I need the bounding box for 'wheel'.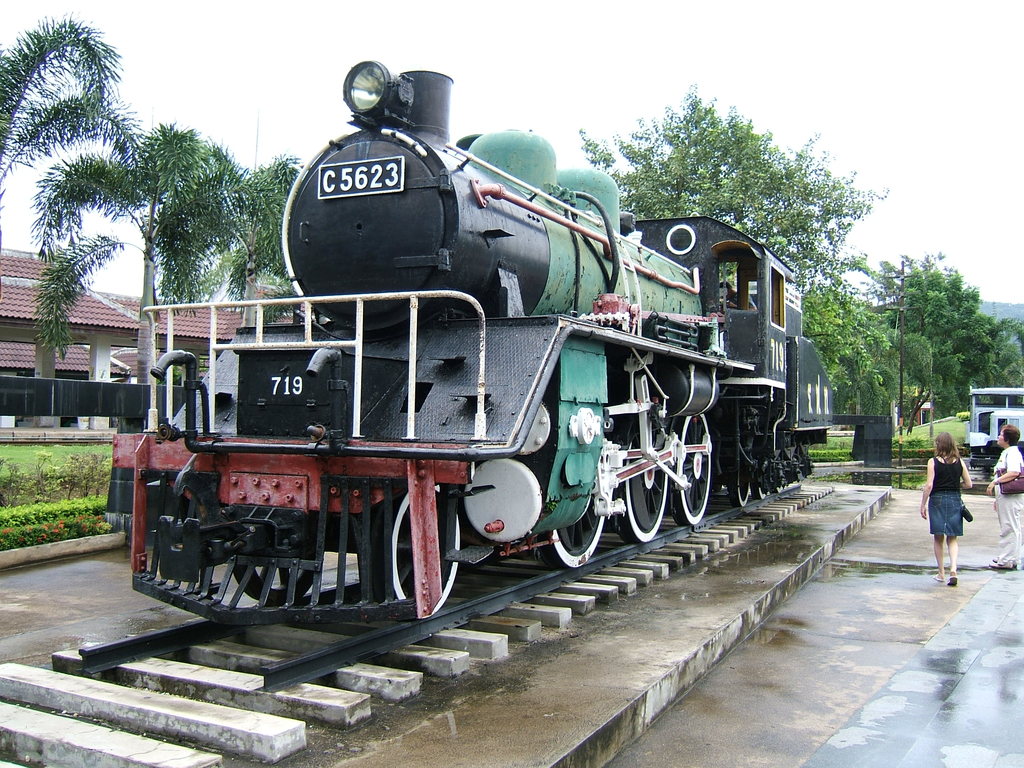
Here it is: pyautogui.locateOnScreen(227, 545, 329, 600).
